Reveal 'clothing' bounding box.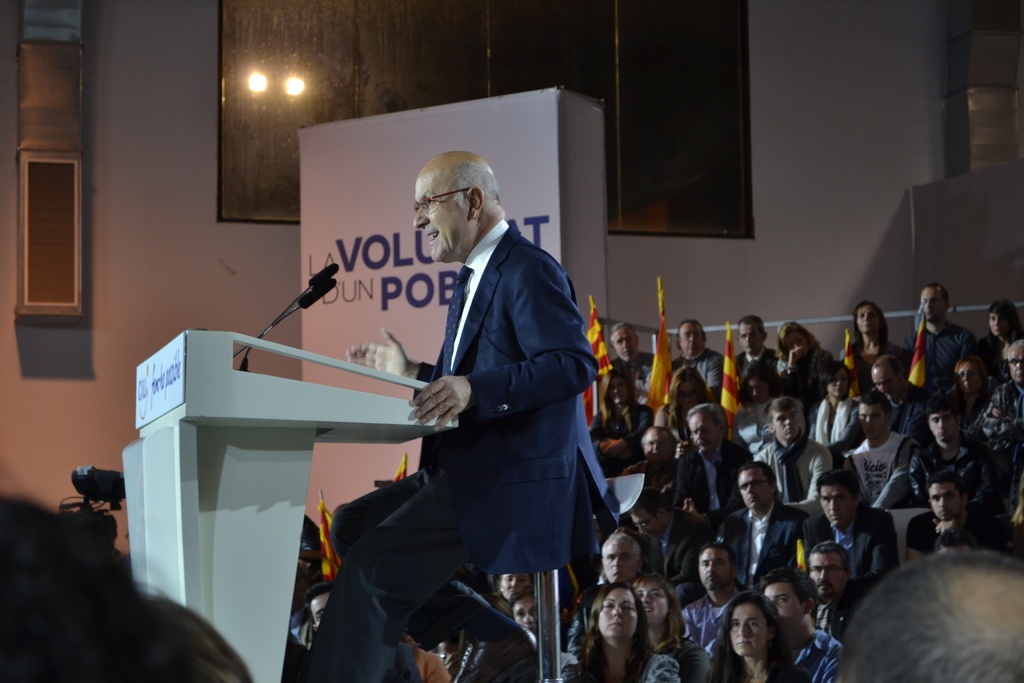
Revealed: bbox=(452, 617, 554, 680).
